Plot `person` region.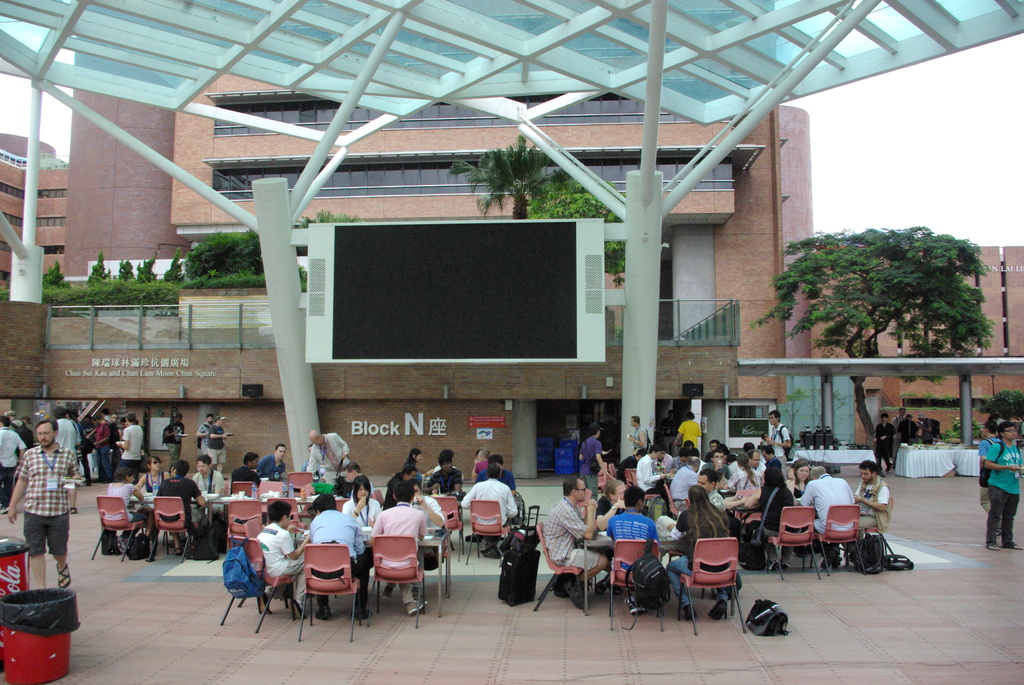
Plotted at bbox=(255, 498, 308, 618).
